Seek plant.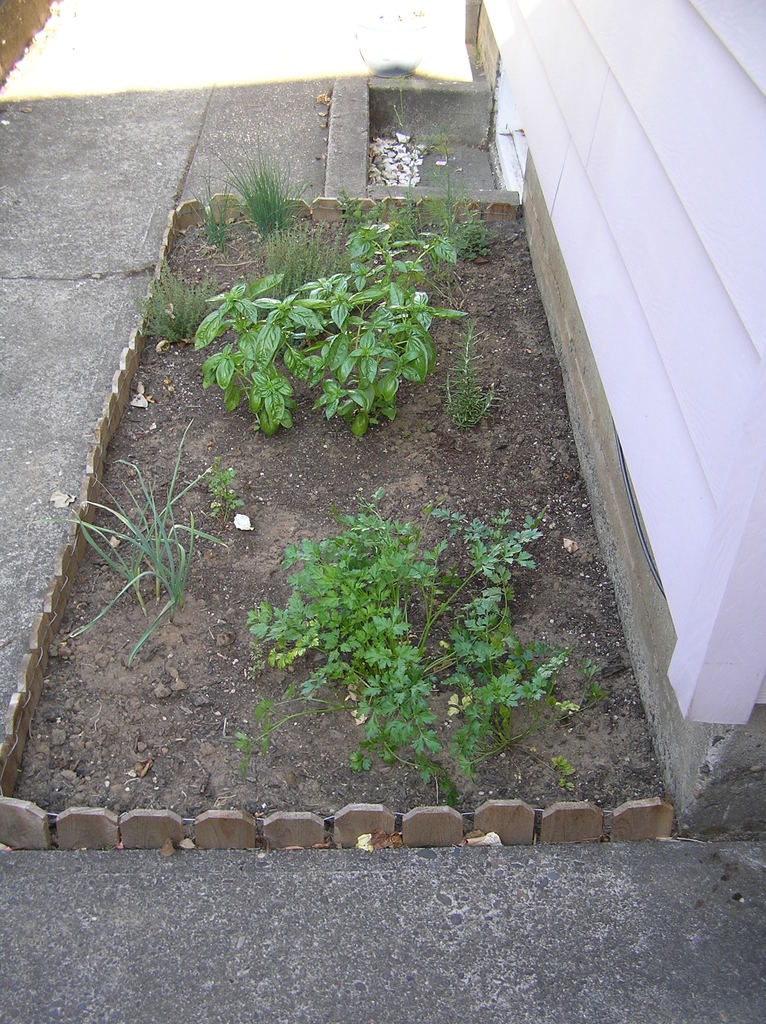
443:353:510:433.
